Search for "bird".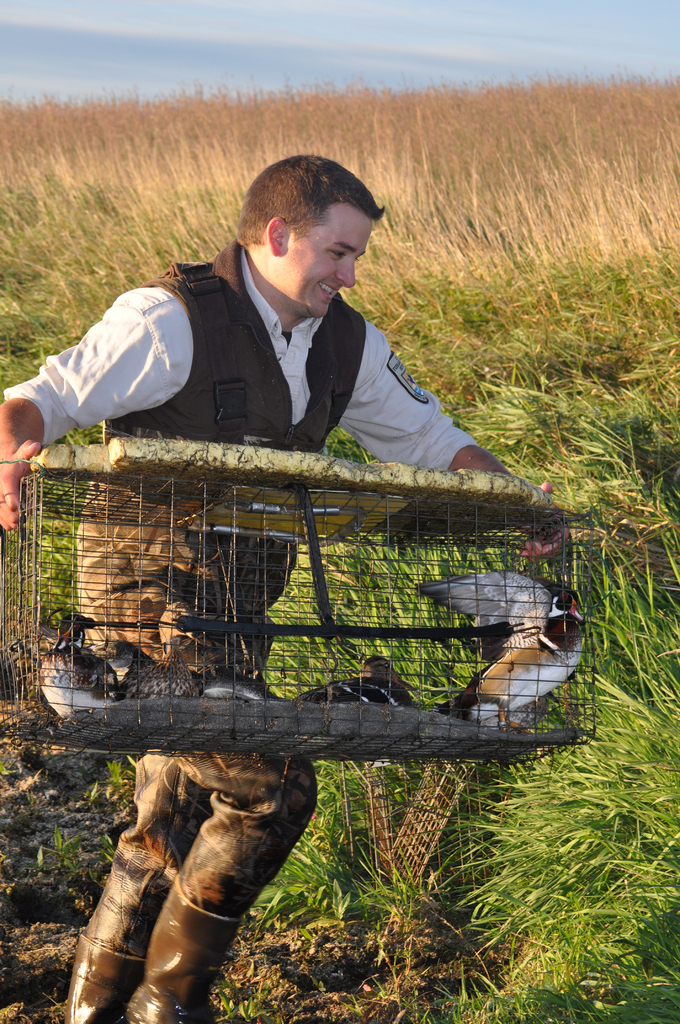
Found at (x1=201, y1=675, x2=271, y2=703).
